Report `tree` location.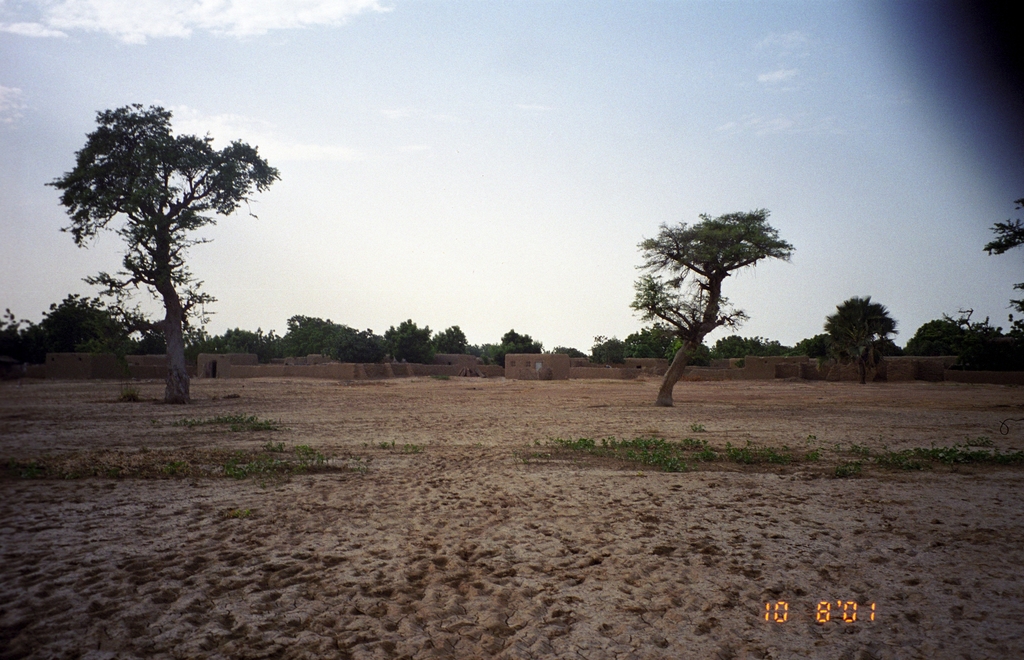
Report: detection(909, 318, 975, 348).
